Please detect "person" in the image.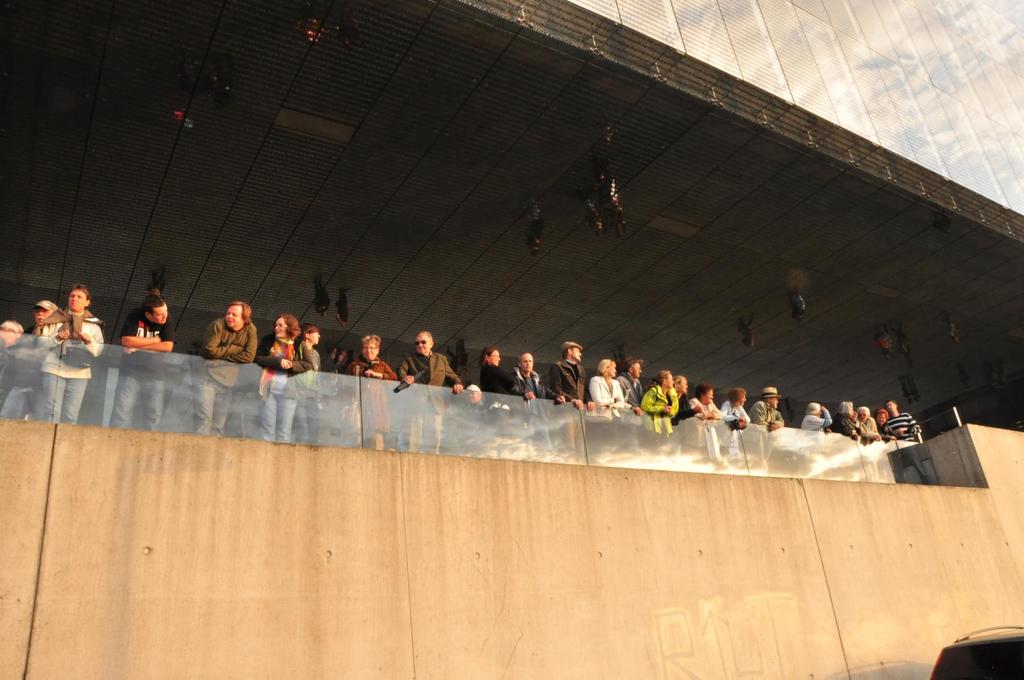
<region>832, 402, 856, 441</region>.
